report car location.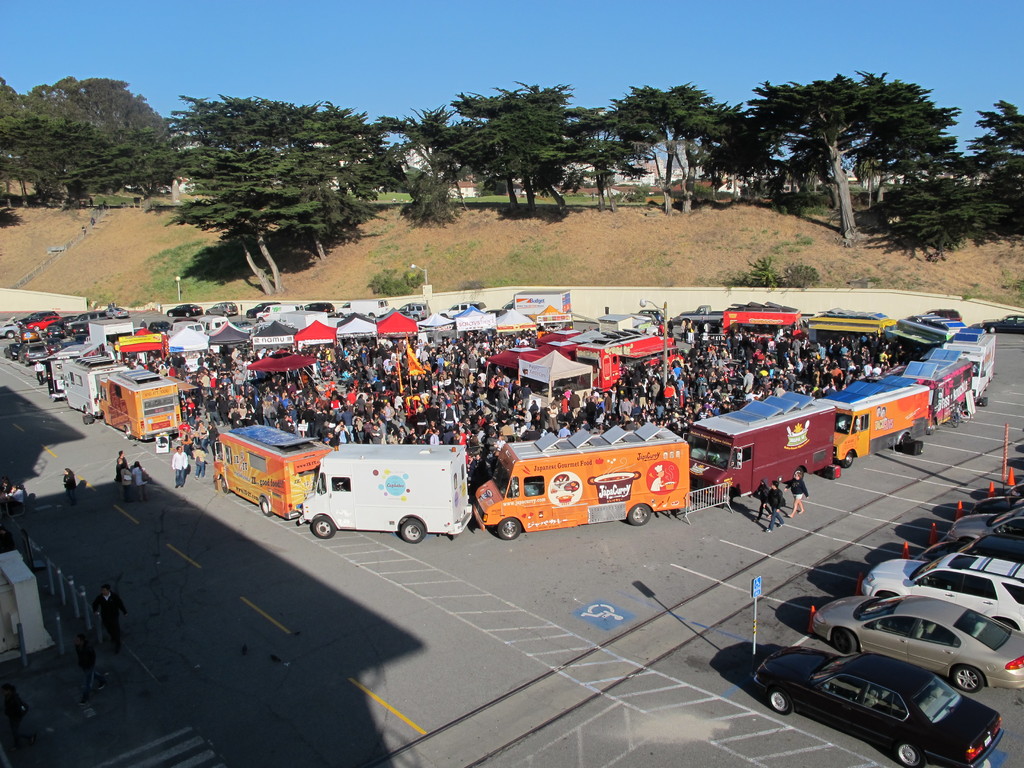
Report: crop(47, 335, 66, 358).
